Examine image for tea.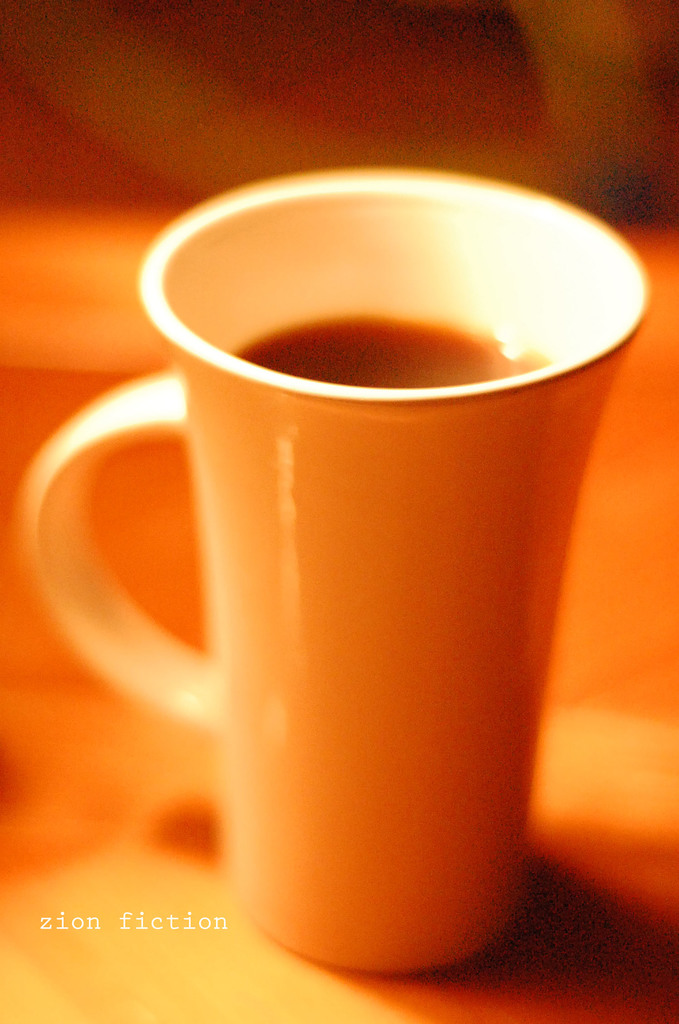
Examination result: [x1=227, y1=312, x2=547, y2=393].
